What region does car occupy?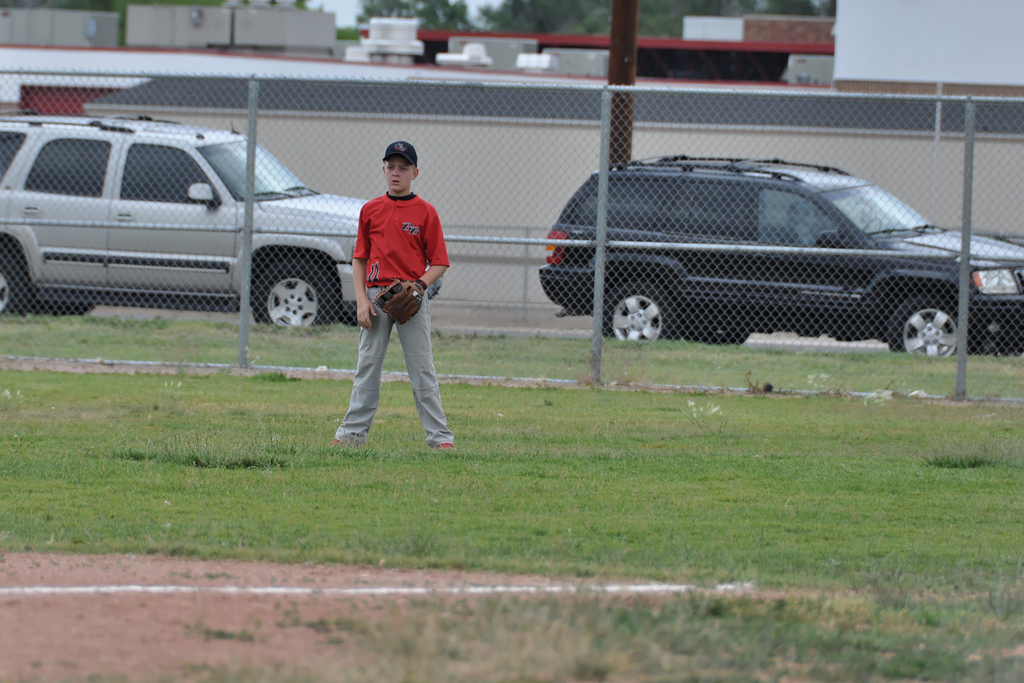
<bbox>540, 152, 1023, 357</bbox>.
